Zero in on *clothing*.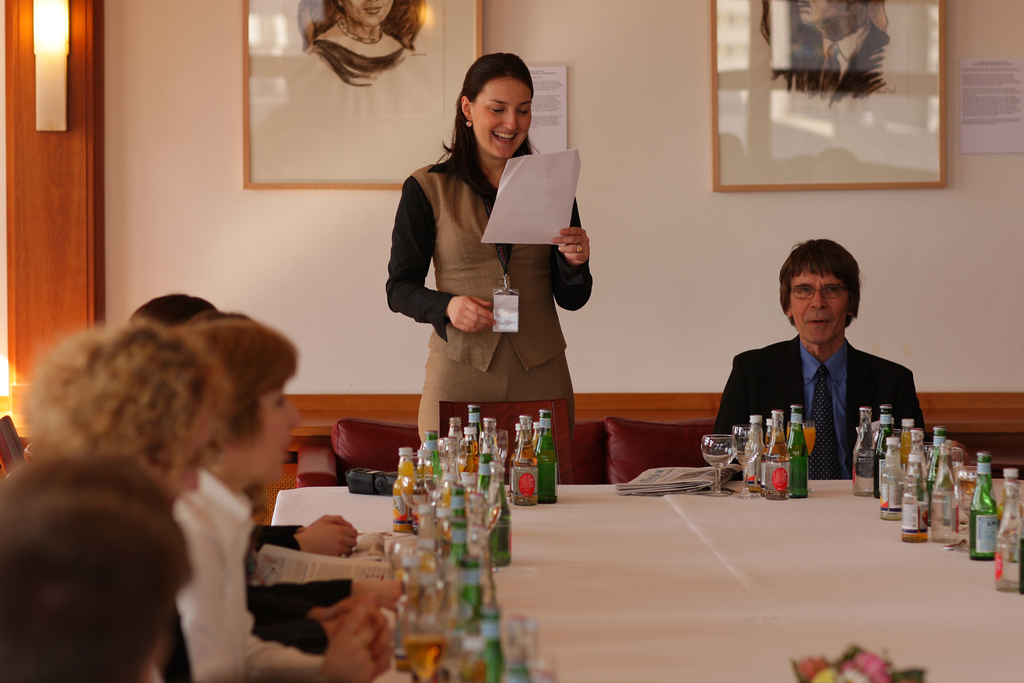
Zeroed in: (253, 576, 354, 652).
